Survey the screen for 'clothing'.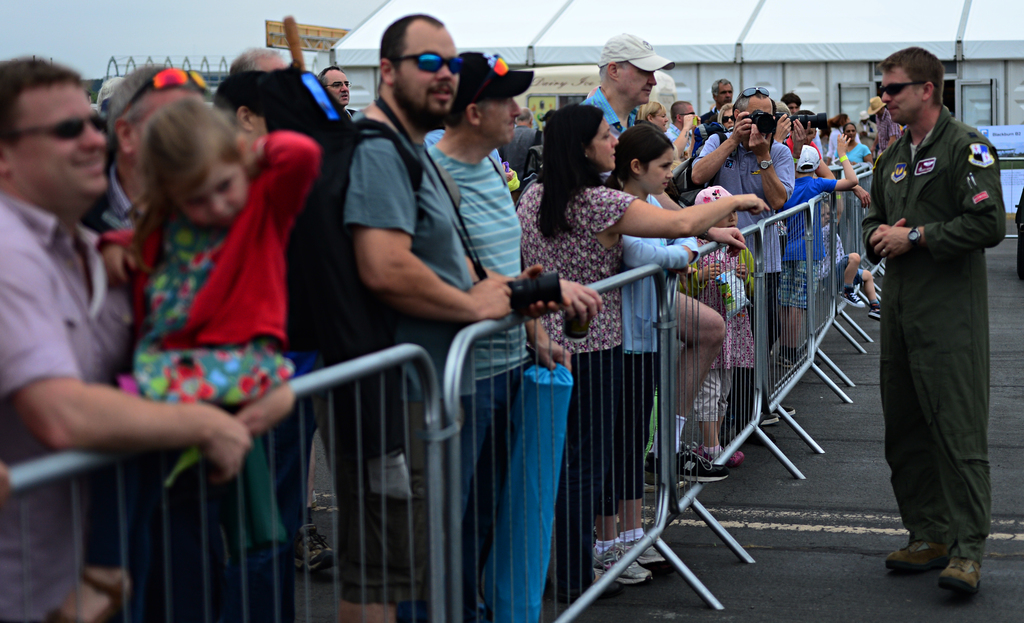
Survey found: x1=586 y1=166 x2=672 y2=487.
